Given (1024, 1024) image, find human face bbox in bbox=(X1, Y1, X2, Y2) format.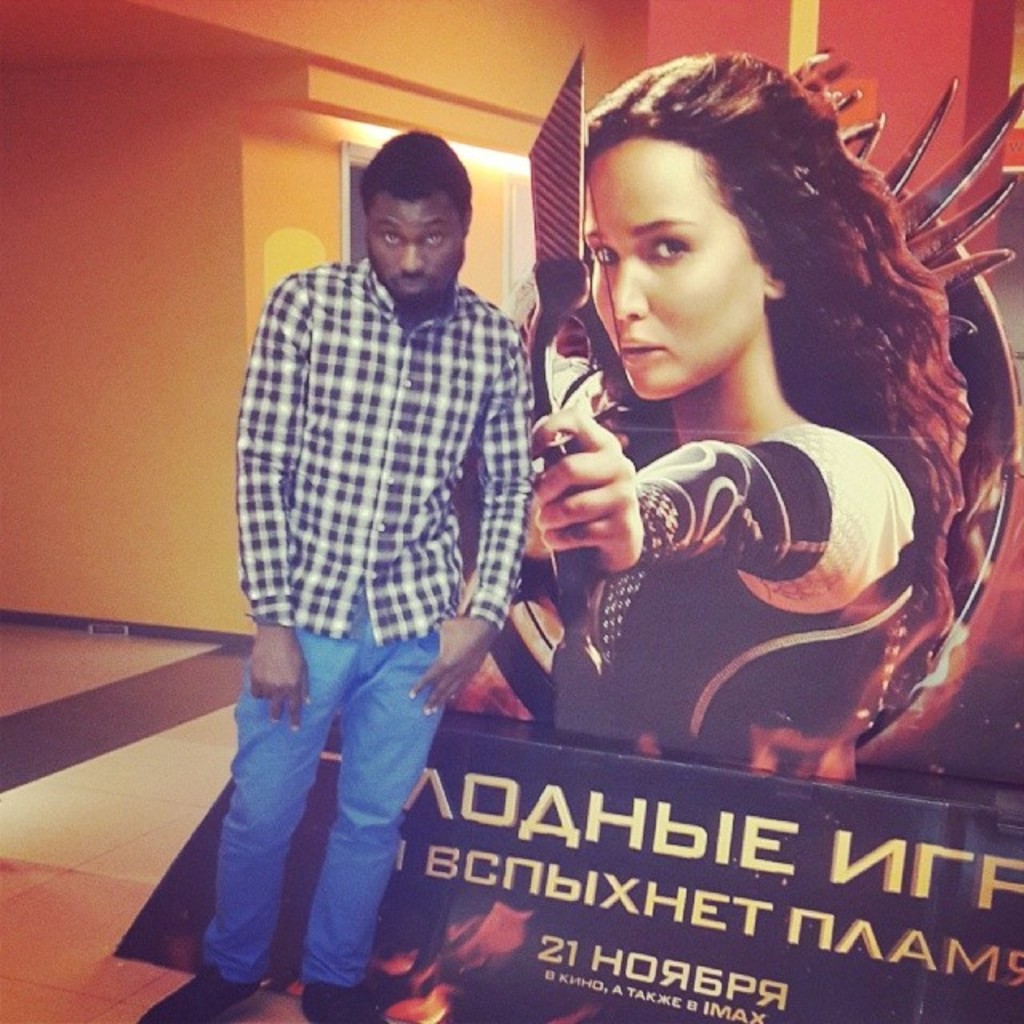
bbox=(363, 200, 461, 302).
